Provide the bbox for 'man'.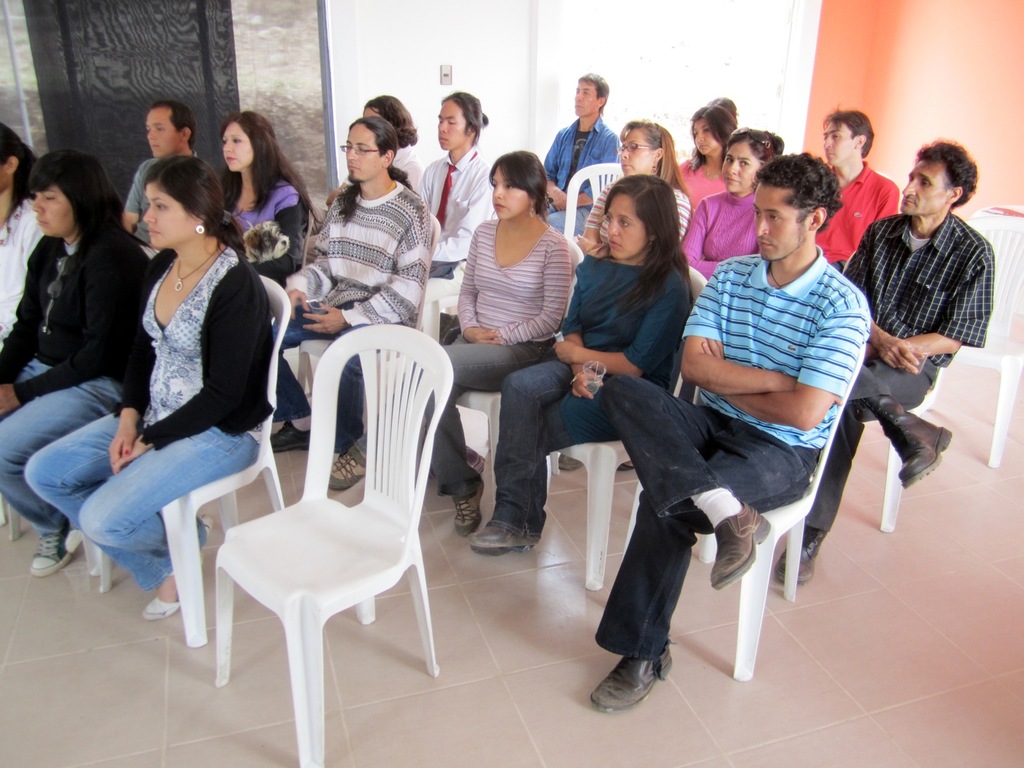
(left=593, top=162, right=884, bottom=721).
